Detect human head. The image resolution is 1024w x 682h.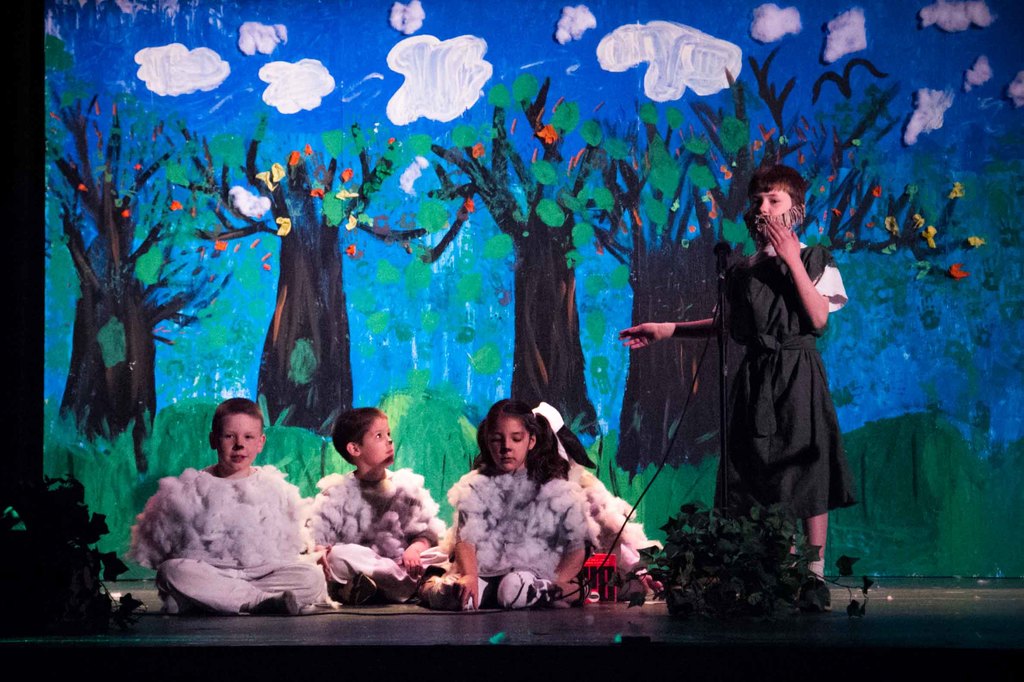
region(749, 166, 804, 229).
